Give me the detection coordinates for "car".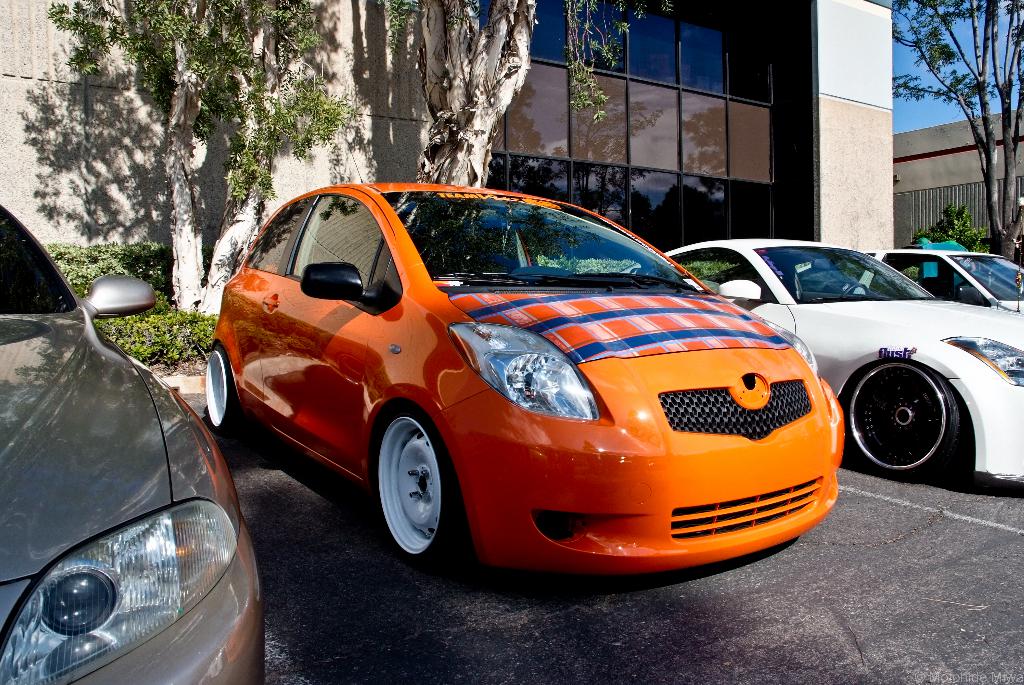
<box>855,249,1023,309</box>.
